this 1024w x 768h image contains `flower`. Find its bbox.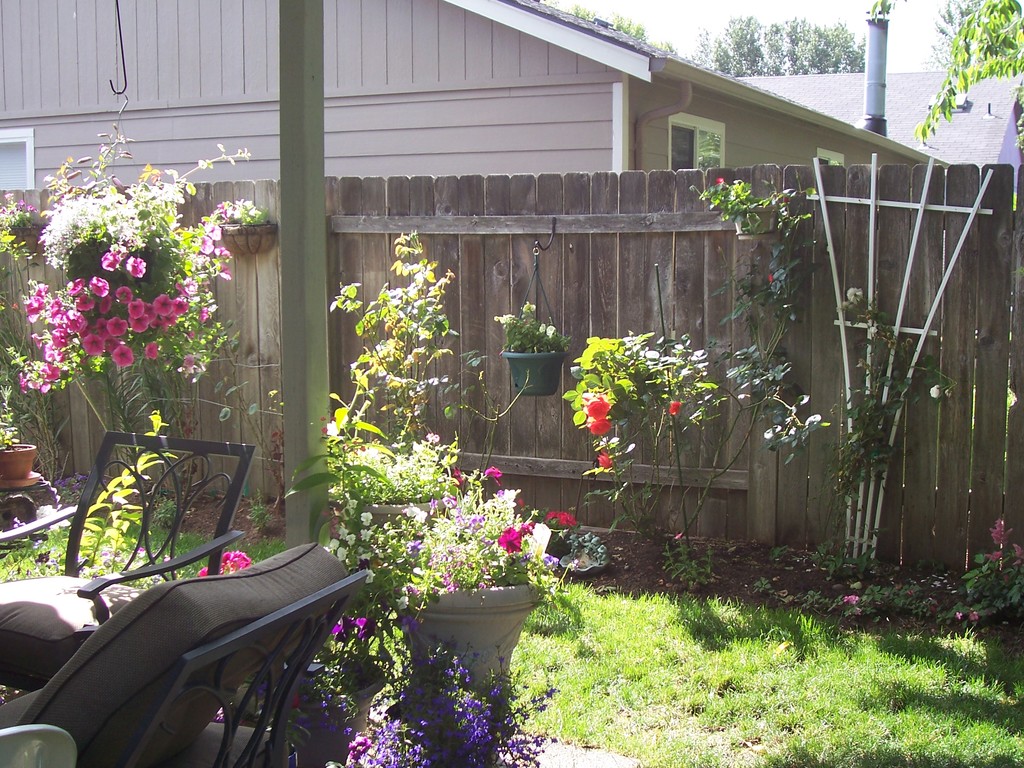
{"left": 595, "top": 450, "right": 612, "bottom": 468}.
